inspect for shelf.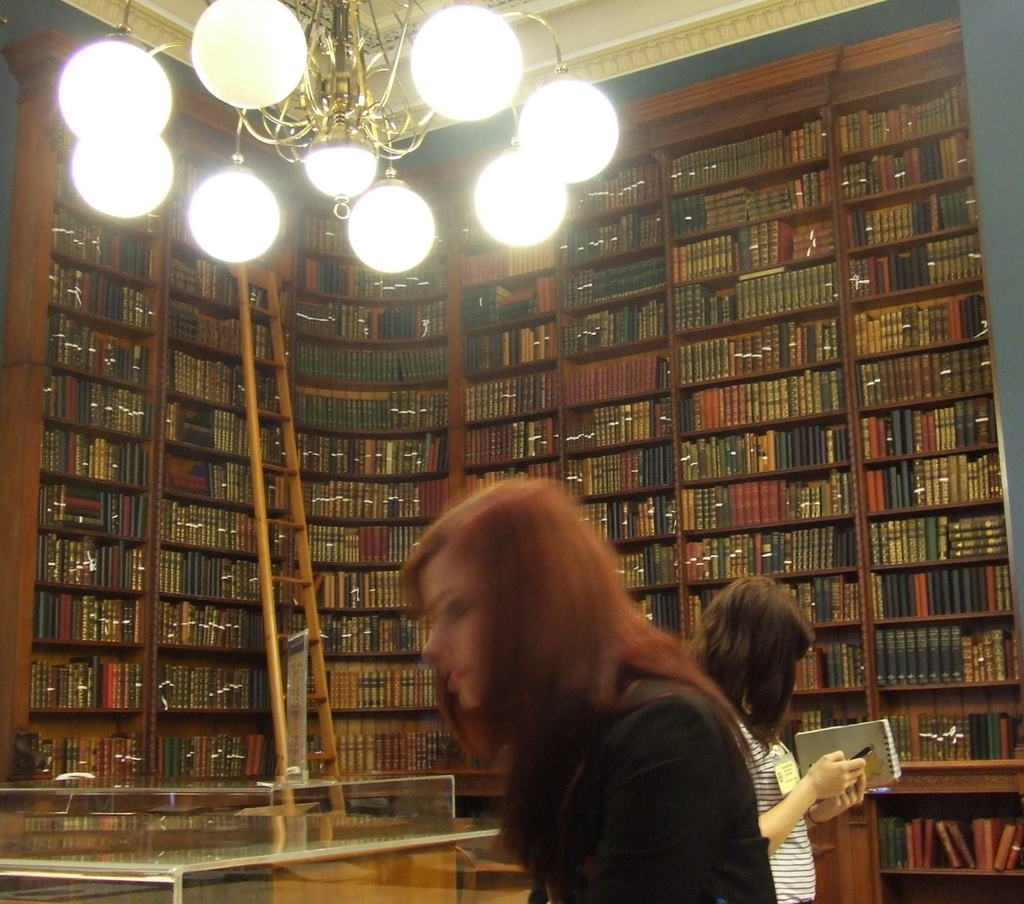
Inspection: <bbox>680, 358, 846, 439</bbox>.
